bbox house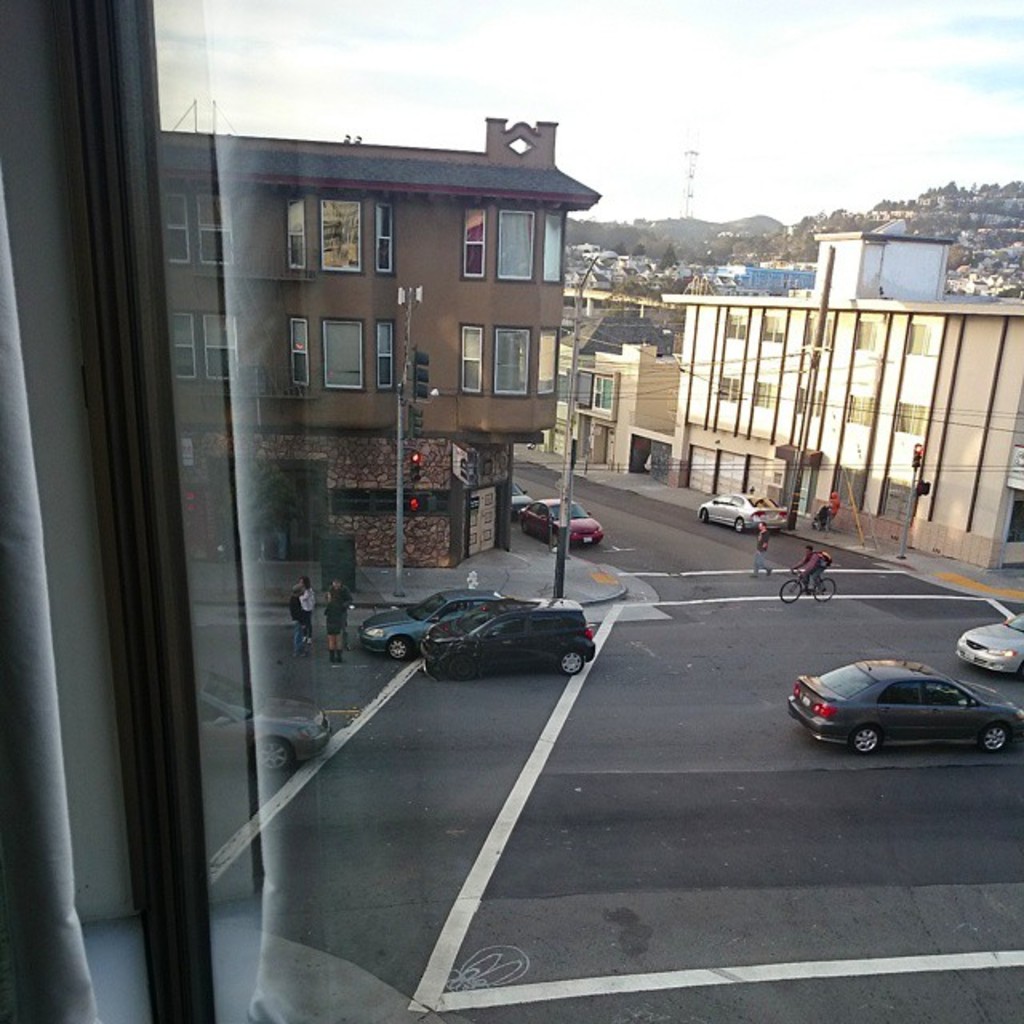
bbox(237, 142, 606, 565)
